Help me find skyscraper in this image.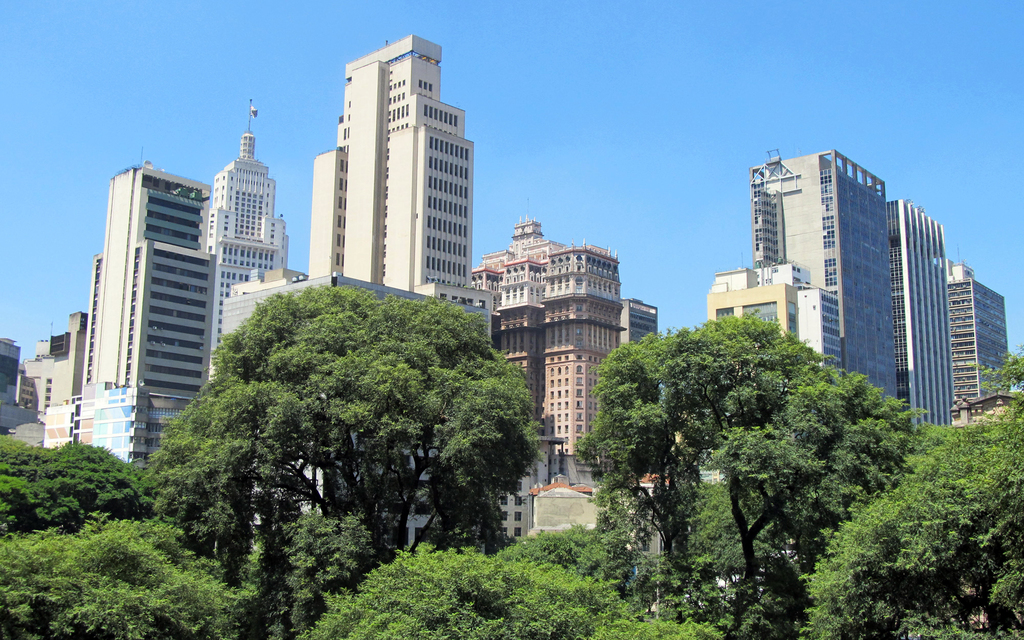
Found it: <bbox>204, 111, 294, 351</bbox>.
